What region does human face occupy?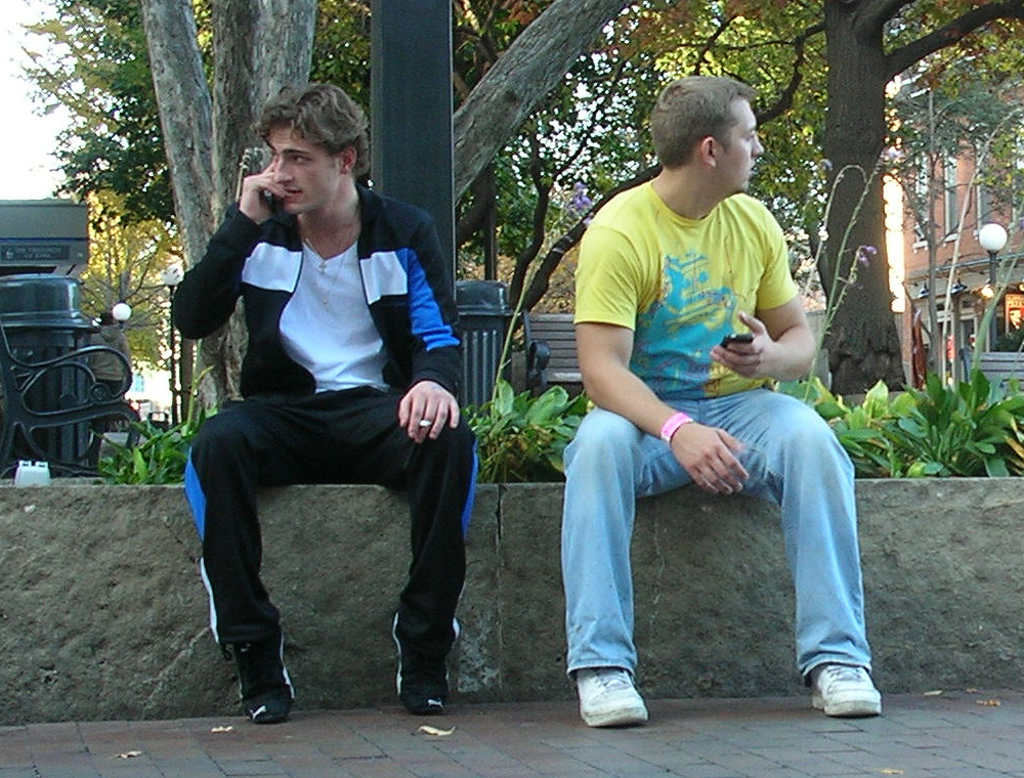
l=265, t=122, r=333, b=214.
